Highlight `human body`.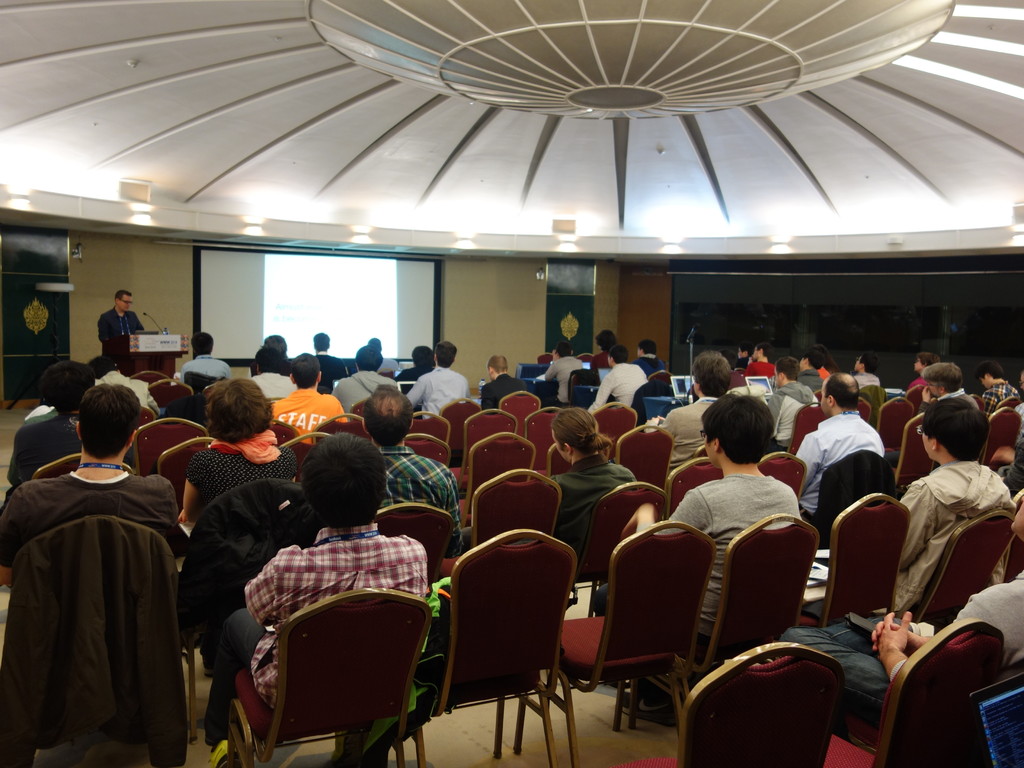
Highlighted region: bbox=(253, 346, 294, 399).
